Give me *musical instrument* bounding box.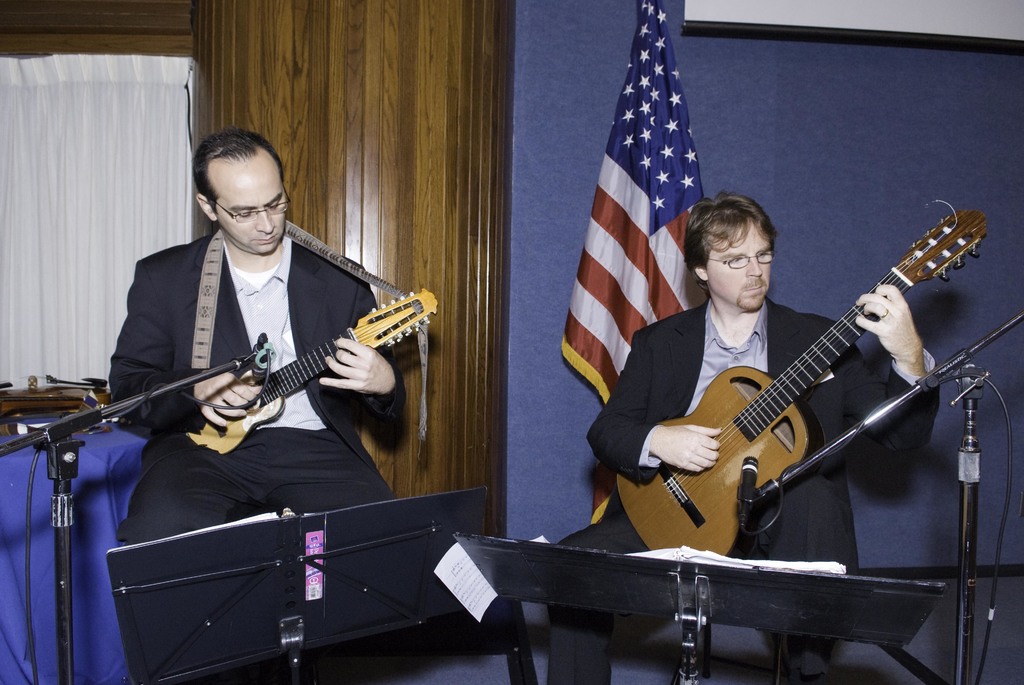
<box>0,371,118,436</box>.
